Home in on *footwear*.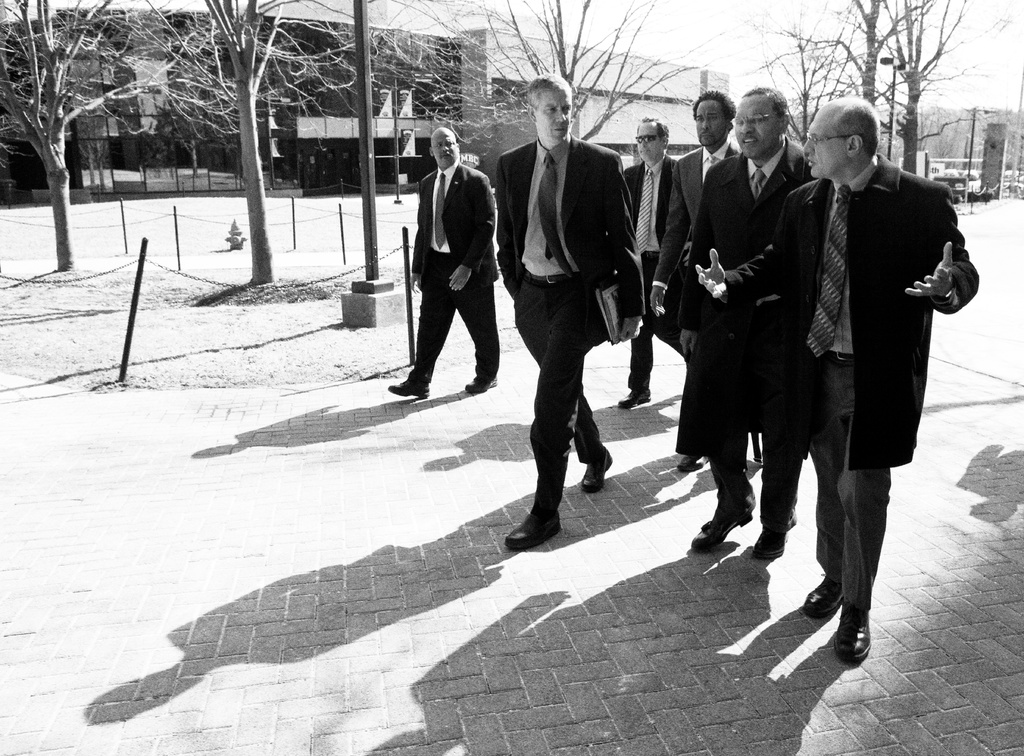
Homed in at (464, 372, 493, 393).
